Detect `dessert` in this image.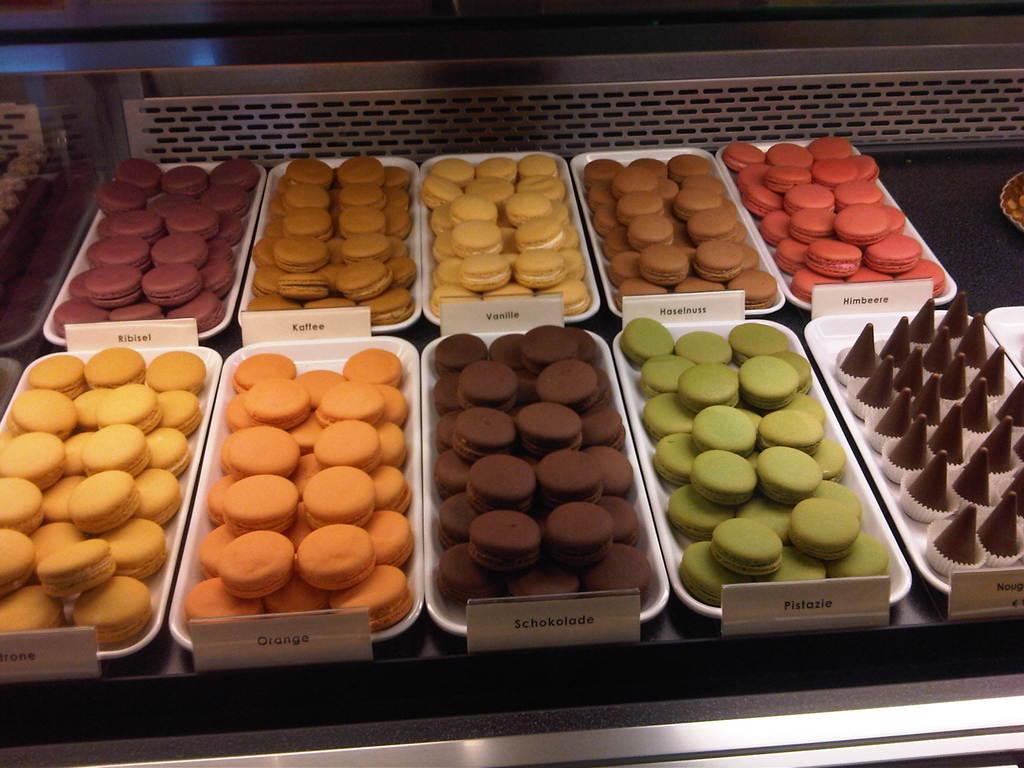
Detection: (372,294,409,325).
